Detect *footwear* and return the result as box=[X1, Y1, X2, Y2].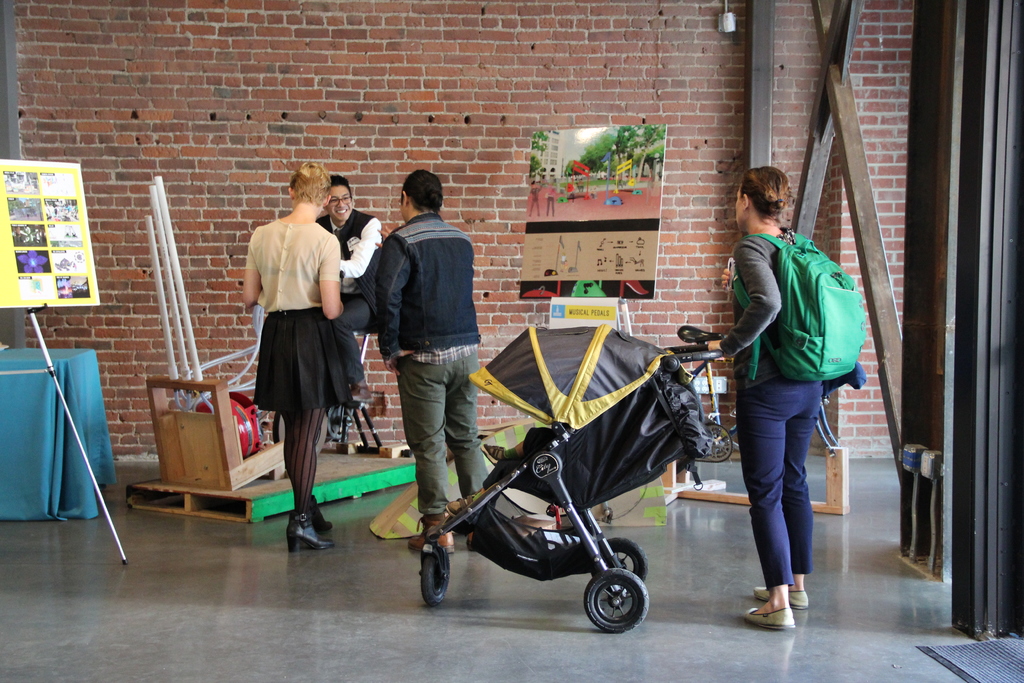
box=[466, 531, 474, 550].
